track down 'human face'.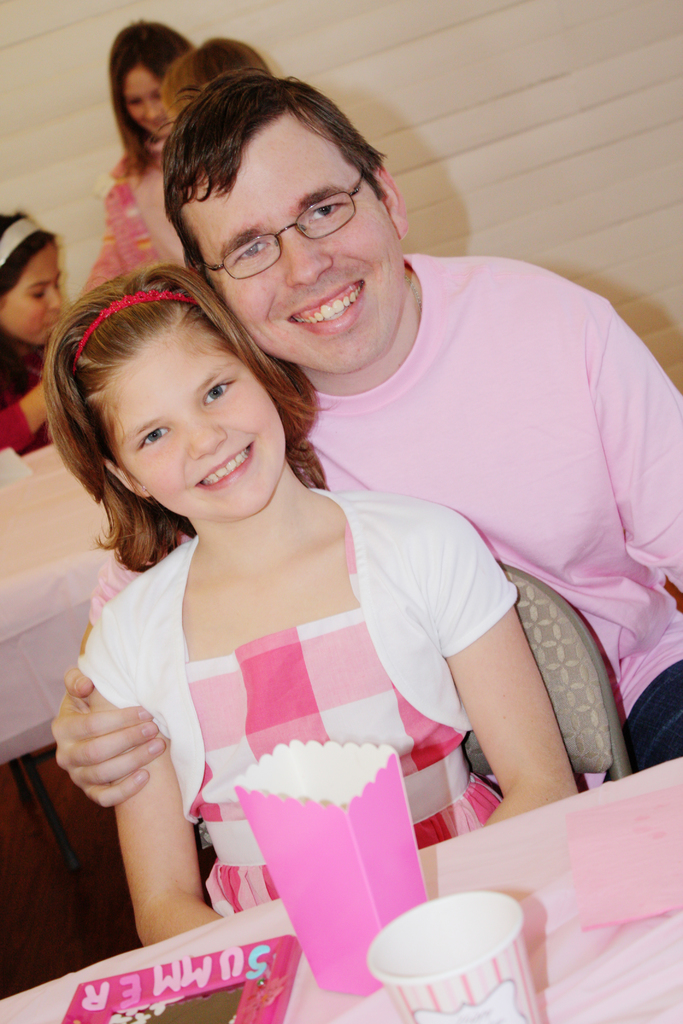
Tracked to locate(0, 235, 64, 350).
